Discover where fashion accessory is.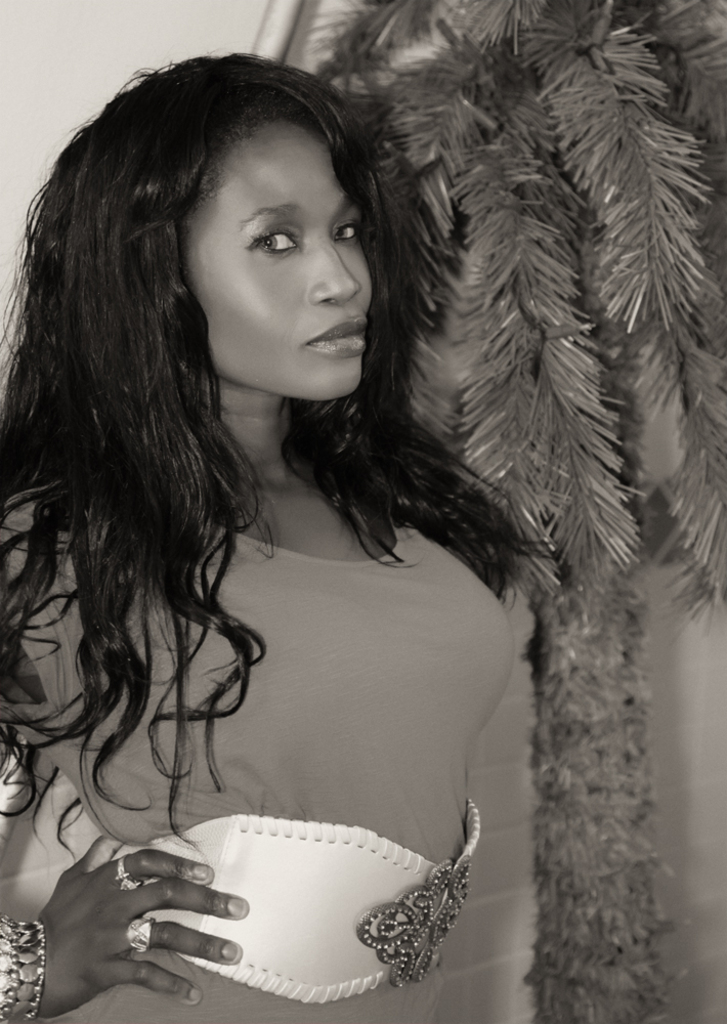
Discovered at l=0, t=915, r=43, b=1016.
